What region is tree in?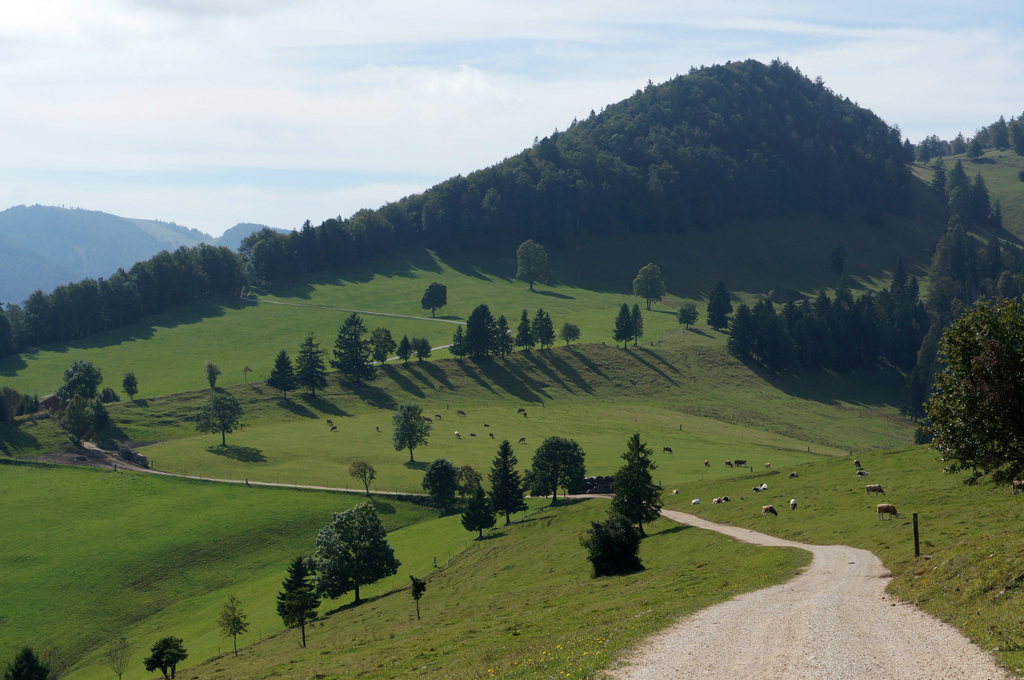
61, 370, 90, 400.
